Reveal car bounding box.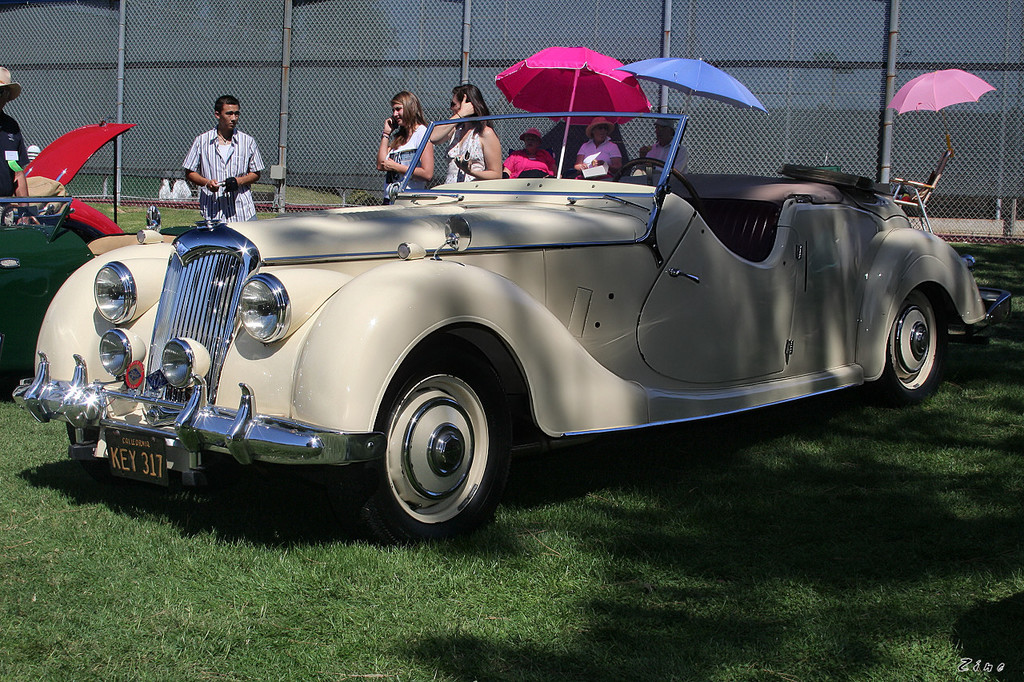
Revealed: (4,122,128,243).
